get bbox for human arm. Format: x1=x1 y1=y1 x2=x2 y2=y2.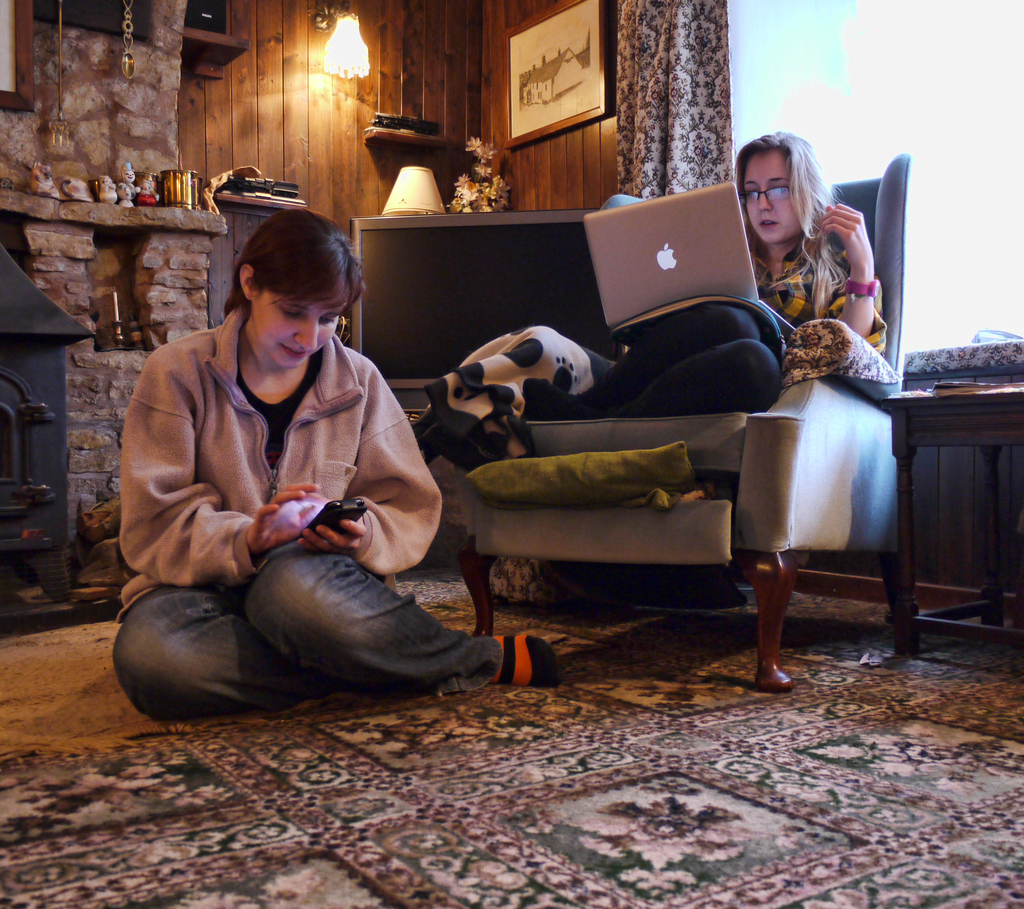
x1=100 y1=340 x2=330 y2=567.
